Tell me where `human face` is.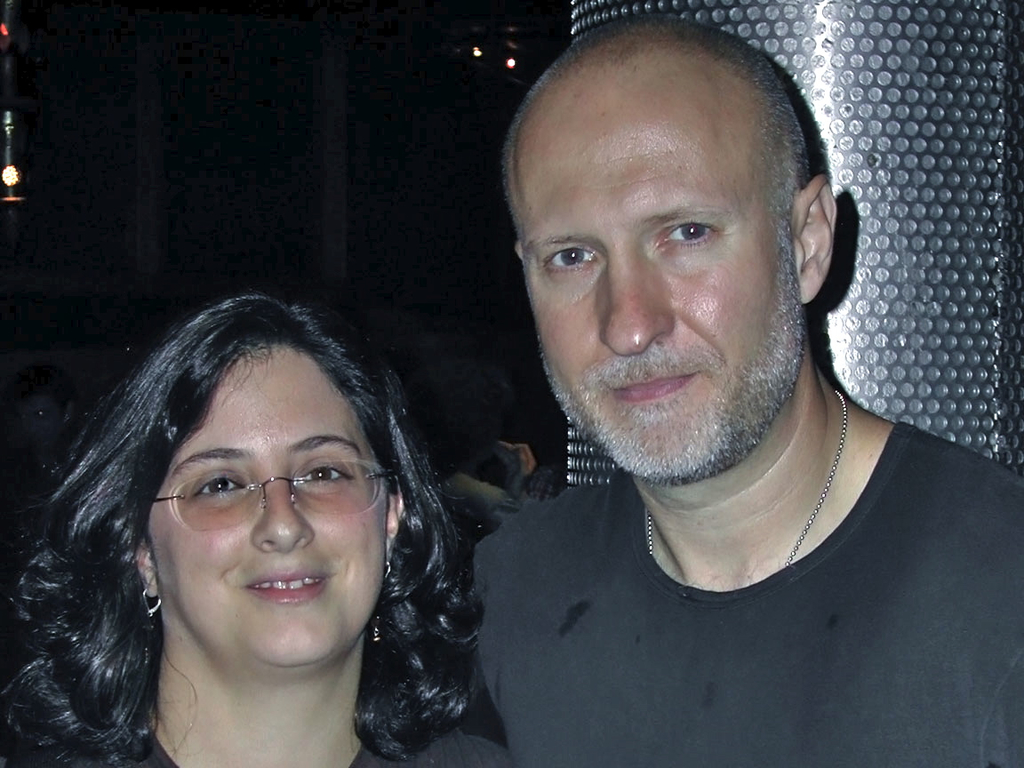
`human face` is at box(516, 57, 804, 484).
